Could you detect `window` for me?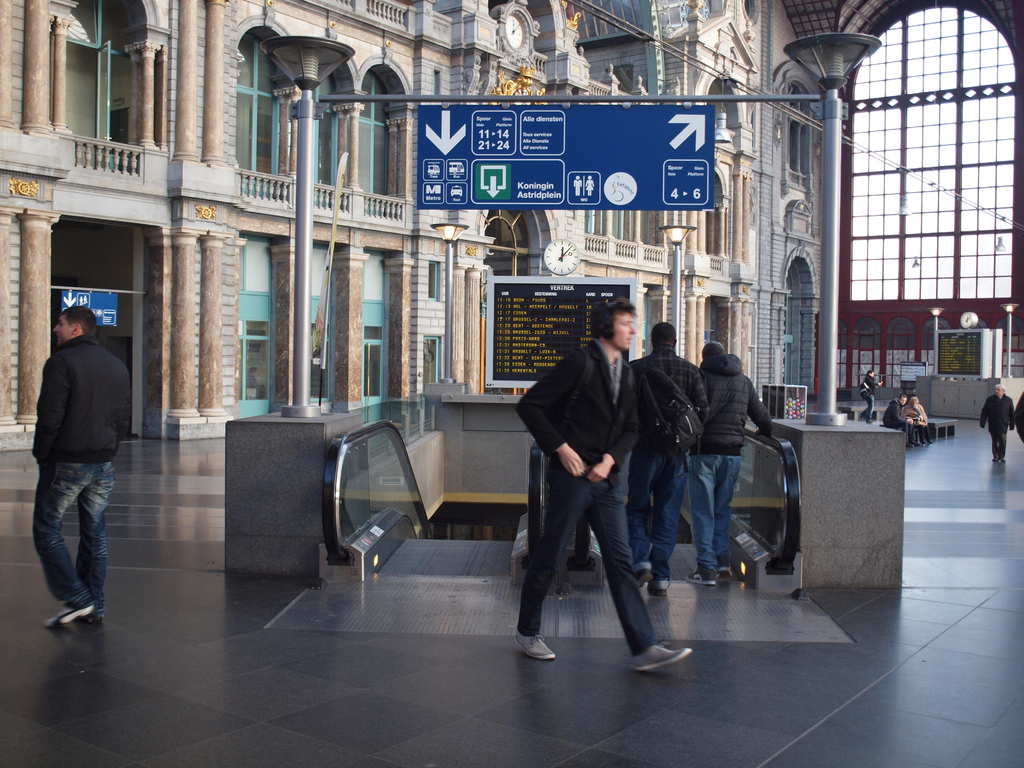
Detection result: left=354, top=331, right=383, bottom=396.
